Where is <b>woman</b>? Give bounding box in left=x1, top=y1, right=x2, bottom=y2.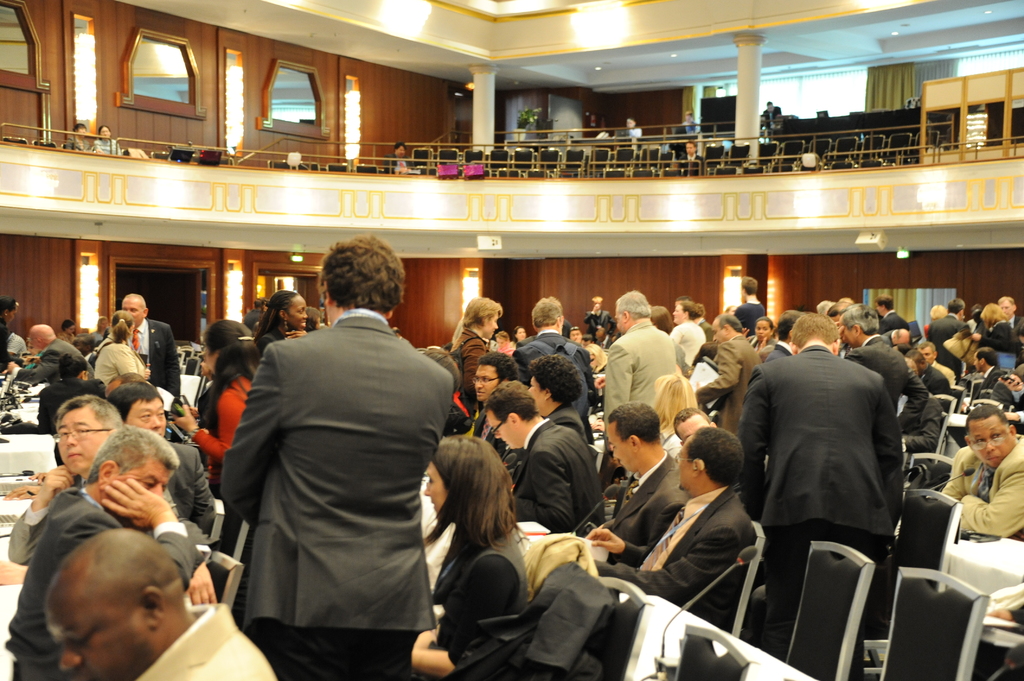
left=513, top=328, right=529, bottom=348.
